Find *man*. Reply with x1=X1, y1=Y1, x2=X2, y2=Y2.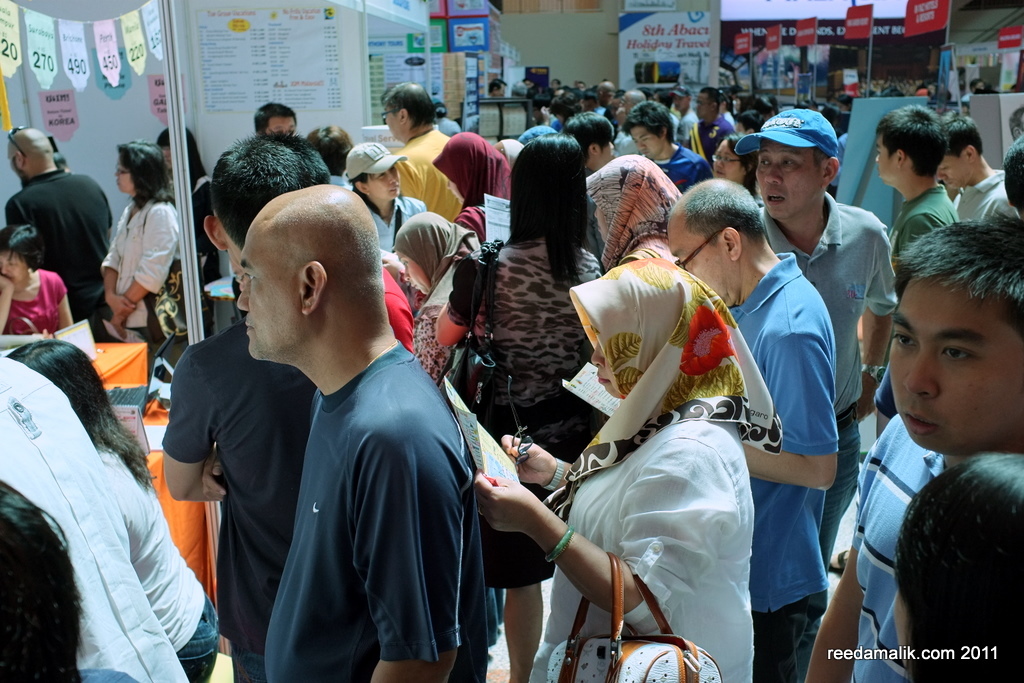
x1=232, y1=187, x2=496, y2=682.
